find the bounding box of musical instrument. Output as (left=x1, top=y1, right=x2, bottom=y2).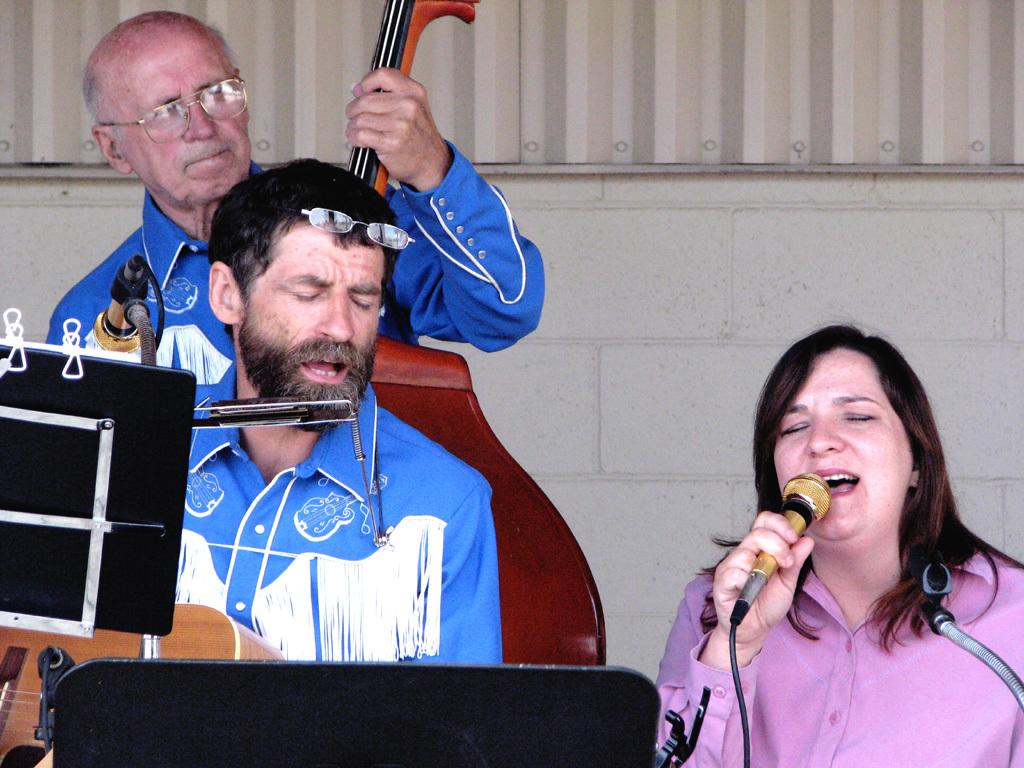
(left=0, top=606, right=693, bottom=767).
